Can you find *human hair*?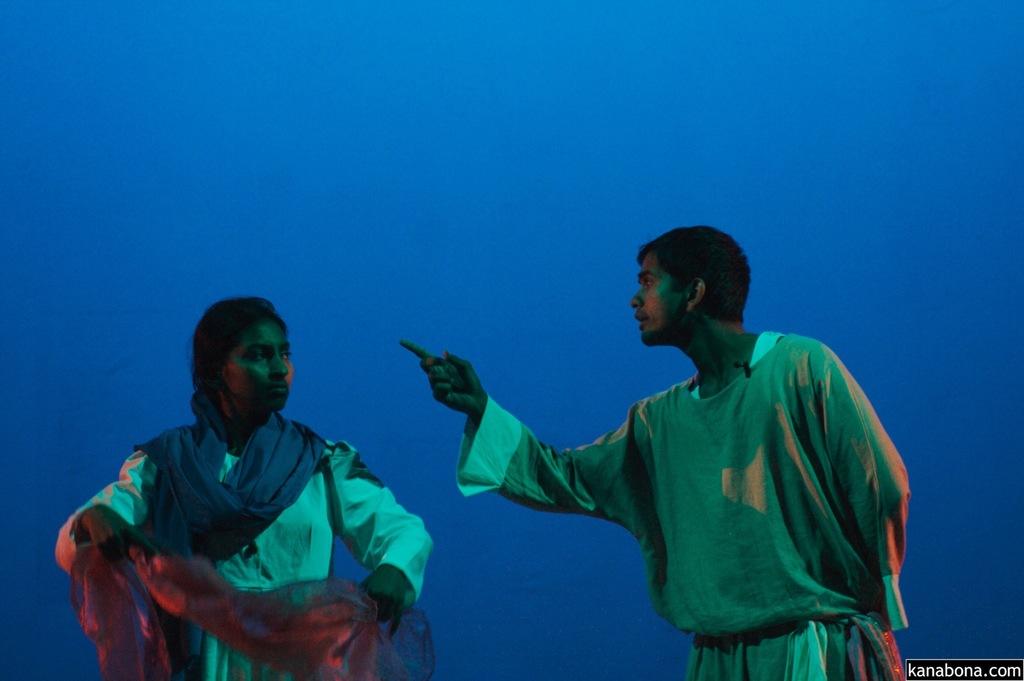
Yes, bounding box: box=[638, 222, 756, 325].
